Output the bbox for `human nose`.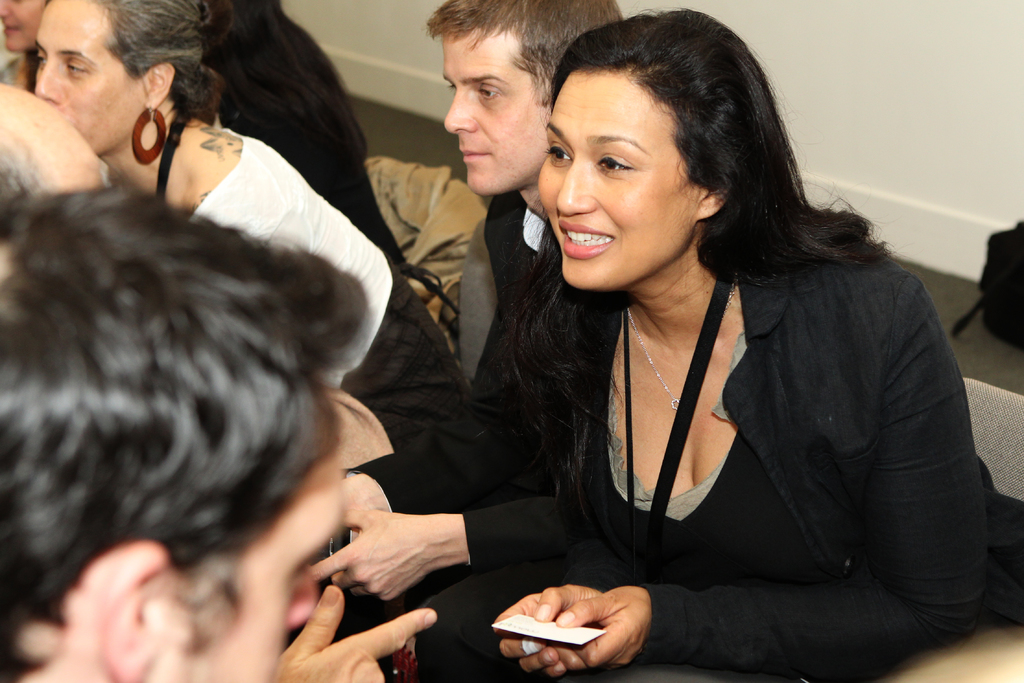
box(554, 156, 595, 215).
